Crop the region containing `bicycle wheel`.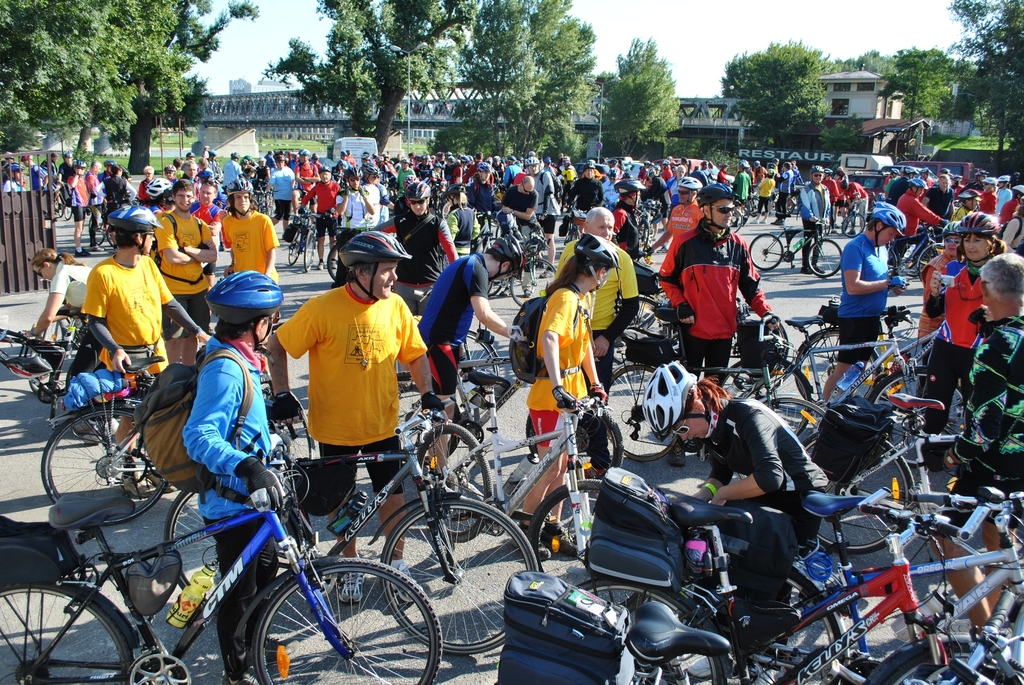
Crop region: bbox=(412, 424, 496, 547).
